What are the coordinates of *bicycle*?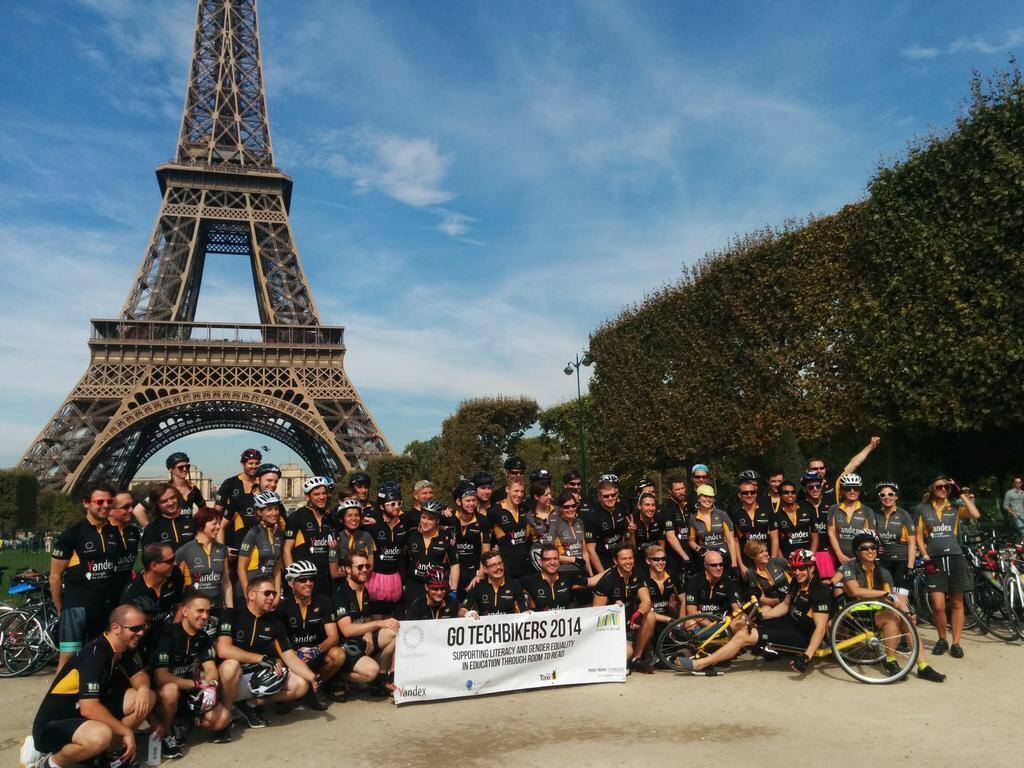
(697, 591, 894, 676).
